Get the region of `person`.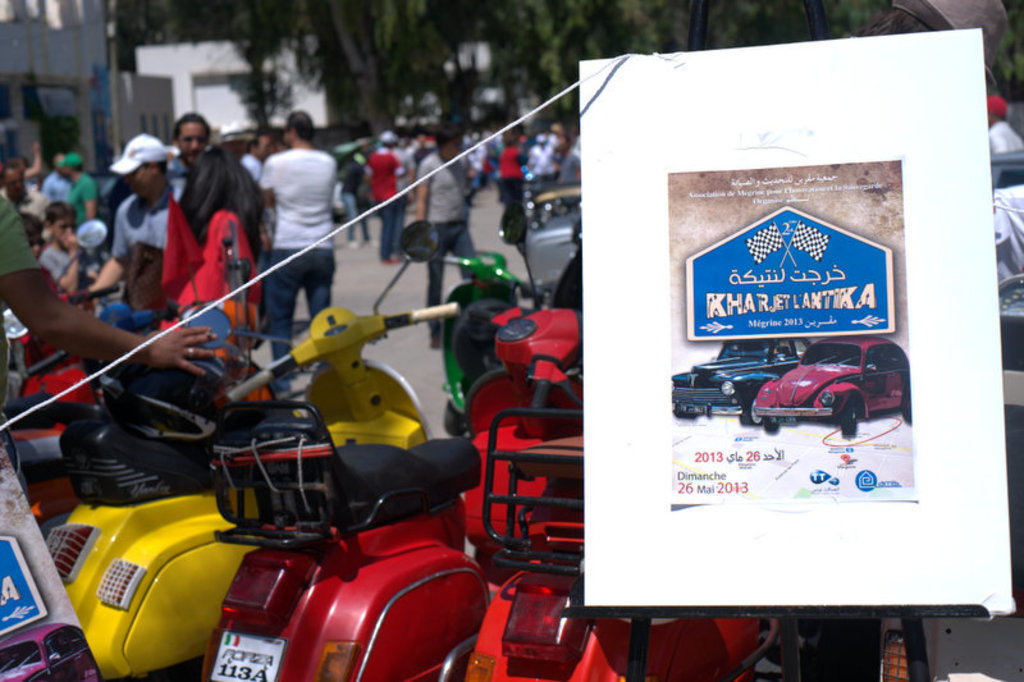
left=160, top=146, right=269, bottom=330.
